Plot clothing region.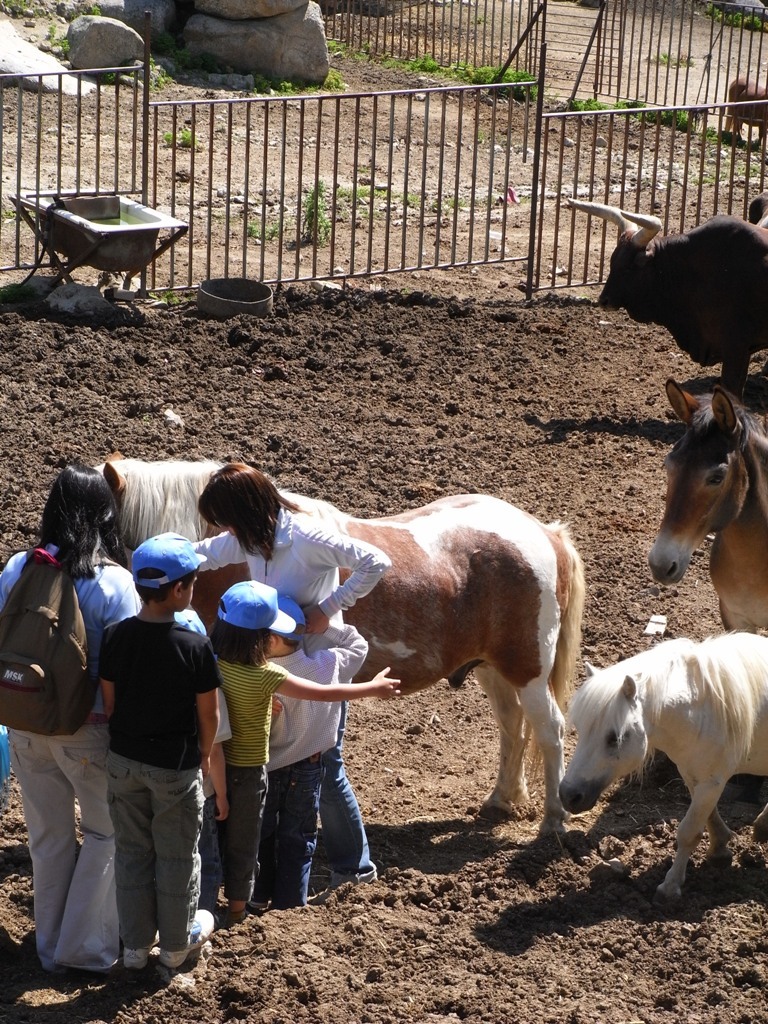
Plotted at [208, 640, 289, 915].
